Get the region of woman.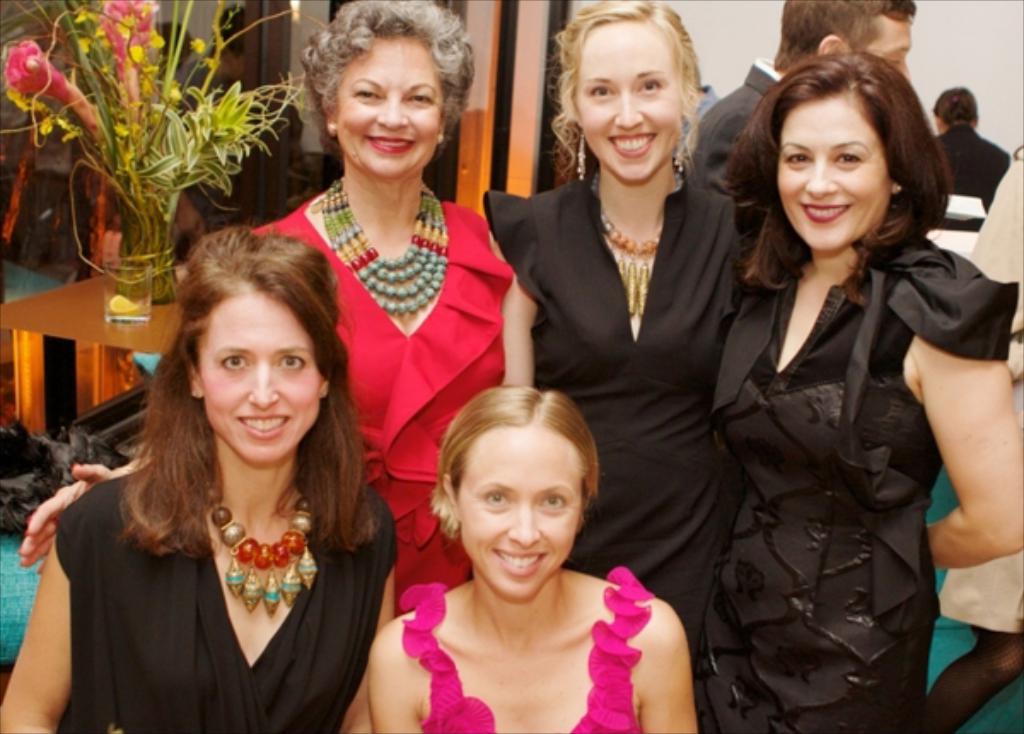
detection(689, 46, 1022, 732).
